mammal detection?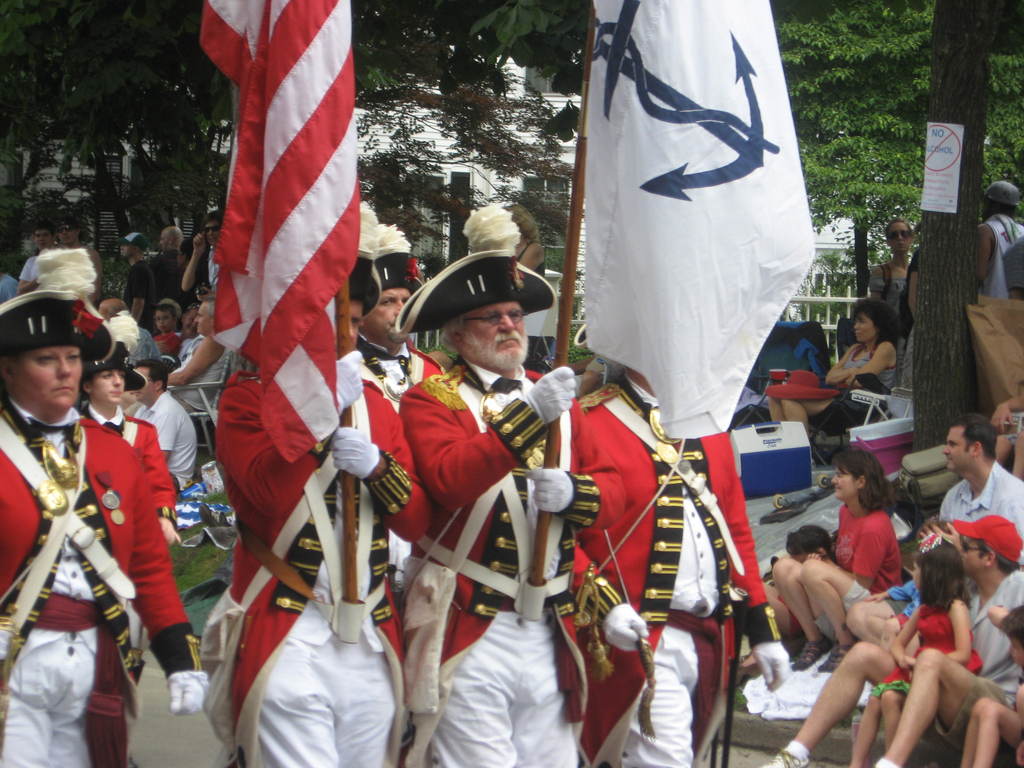
box(499, 202, 551, 283)
